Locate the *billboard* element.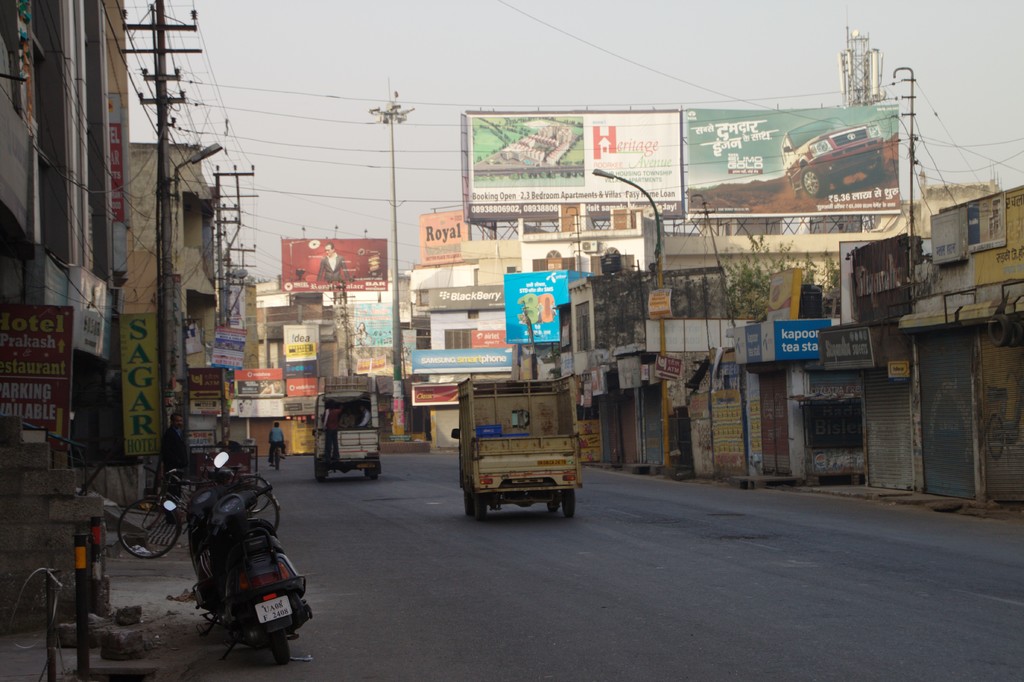
Element bbox: [x1=419, y1=207, x2=469, y2=268].
